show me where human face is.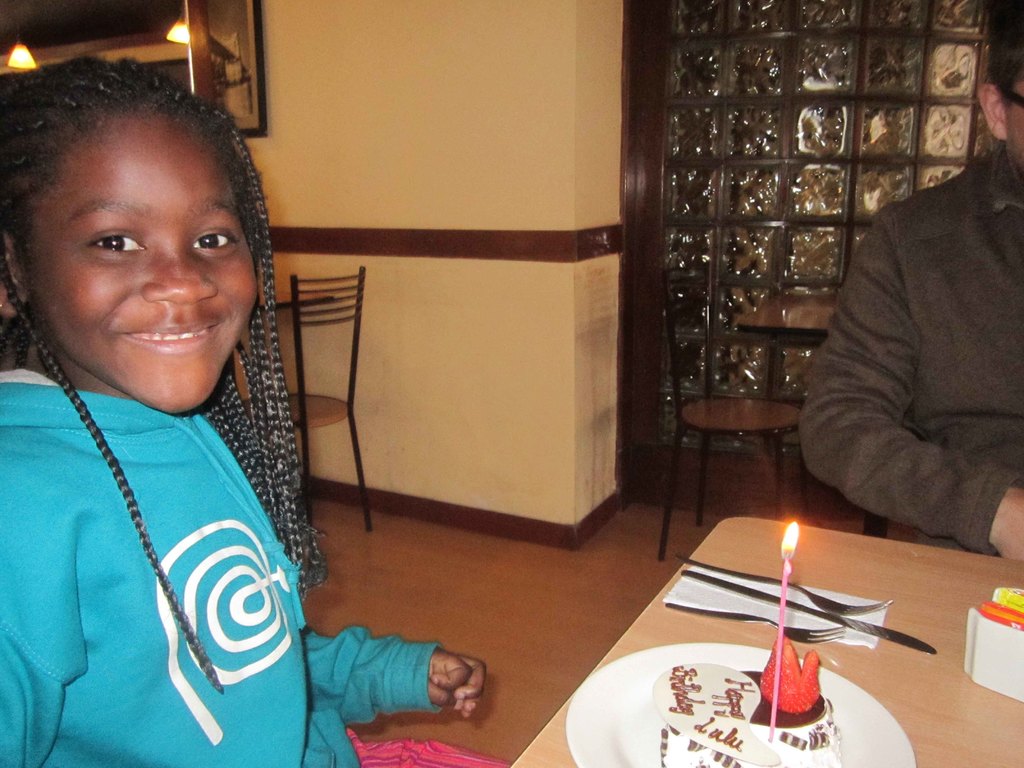
human face is at region(31, 111, 253, 415).
